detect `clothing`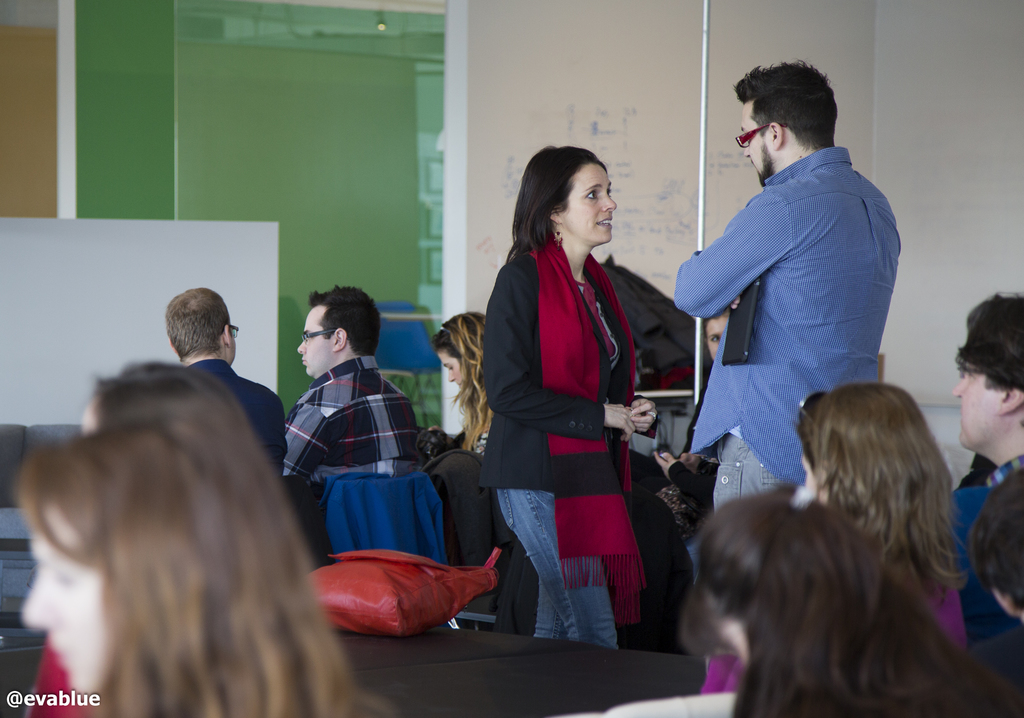
bbox(949, 456, 1008, 626)
